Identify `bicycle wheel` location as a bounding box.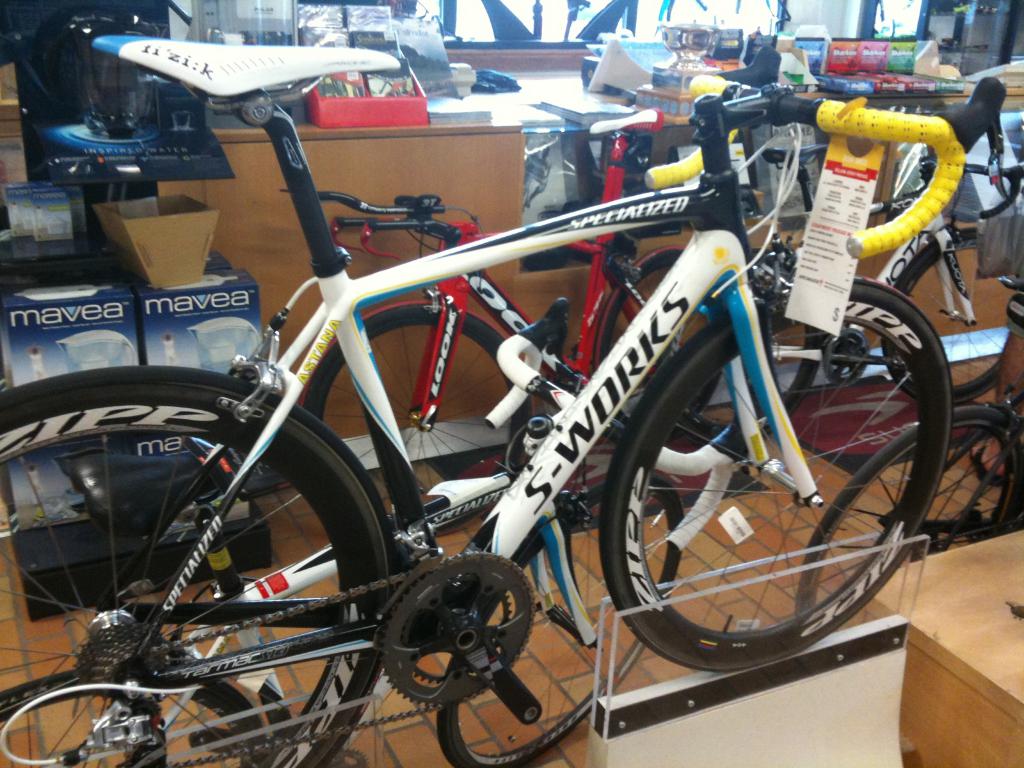
crop(585, 248, 703, 438).
